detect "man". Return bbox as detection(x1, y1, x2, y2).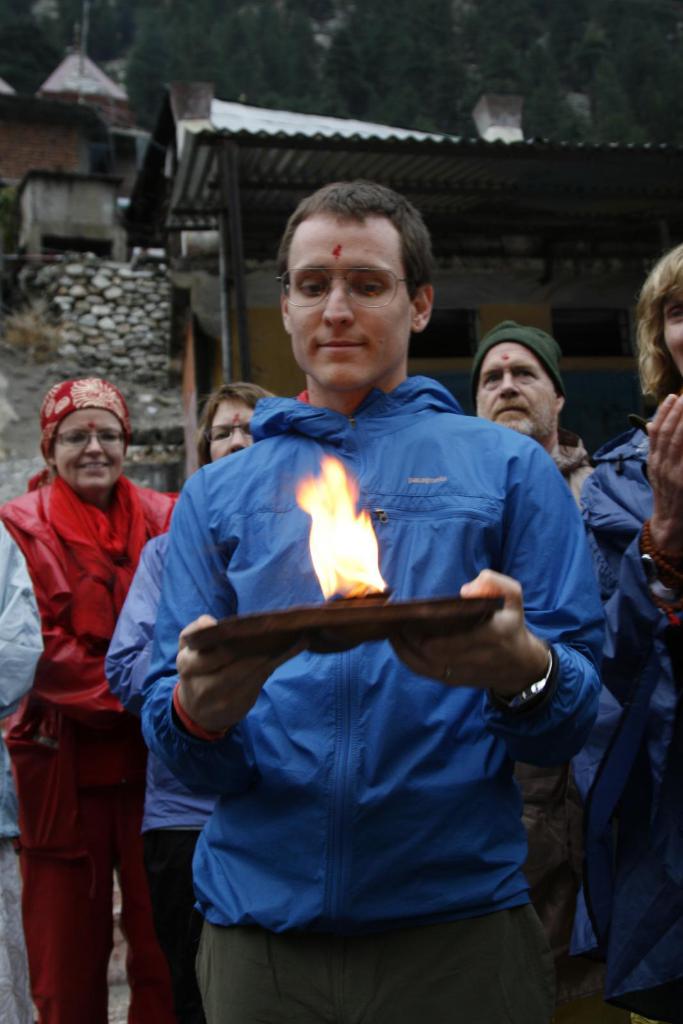
detection(467, 323, 616, 952).
